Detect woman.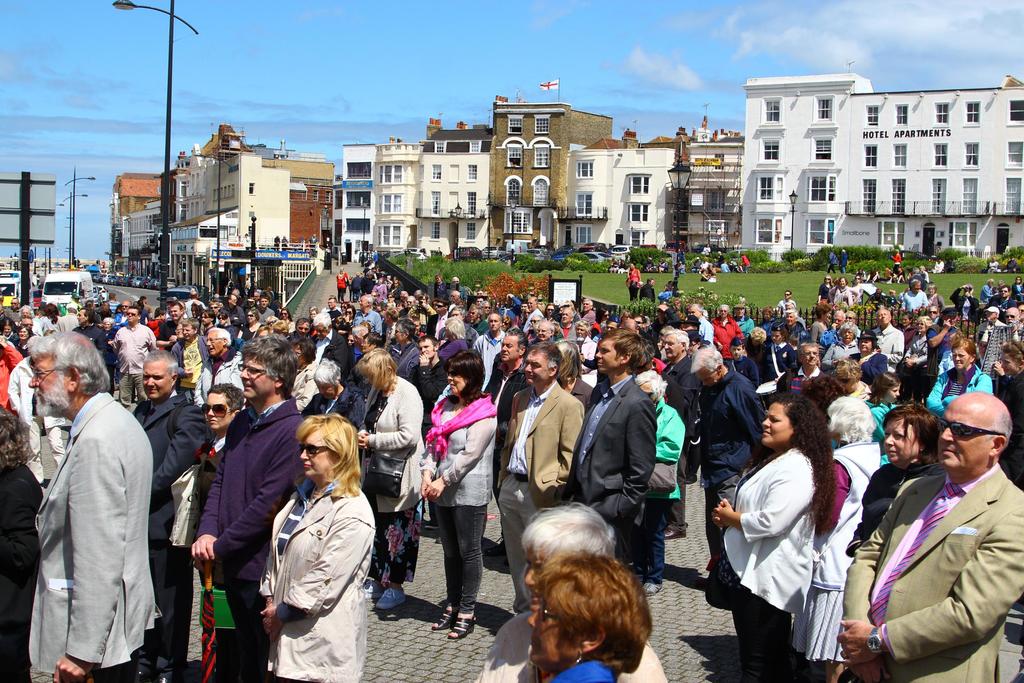
Detected at [529, 552, 657, 682].
